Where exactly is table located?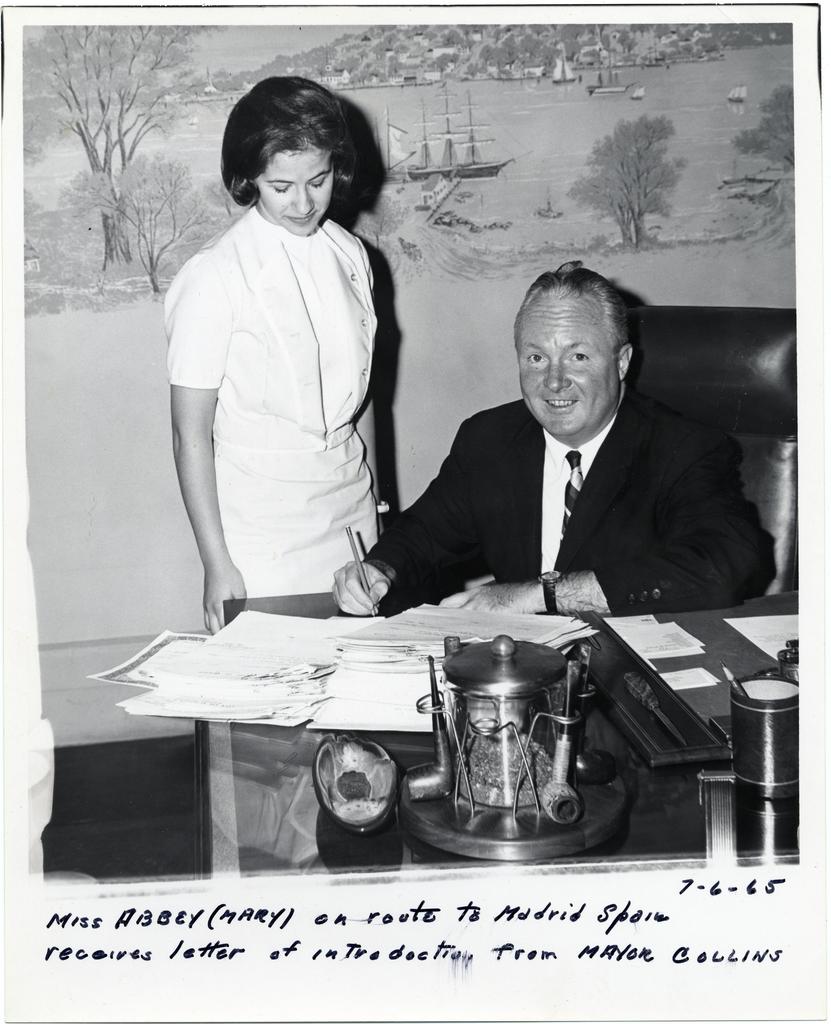
Its bounding box is BBox(38, 596, 830, 842).
